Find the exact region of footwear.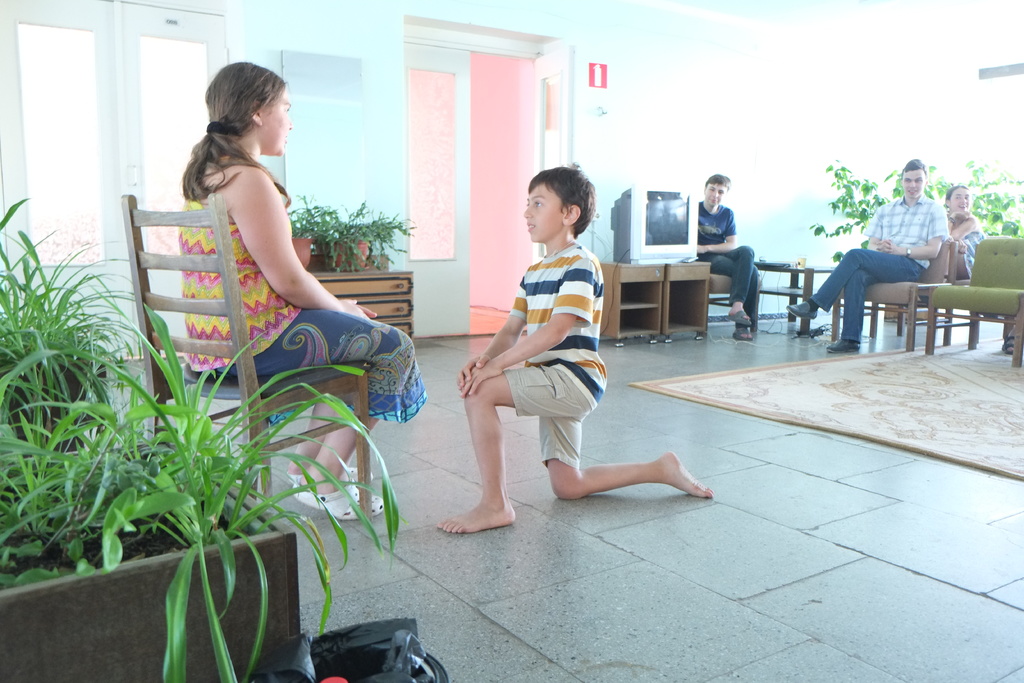
Exact region: [x1=291, y1=471, x2=387, y2=518].
